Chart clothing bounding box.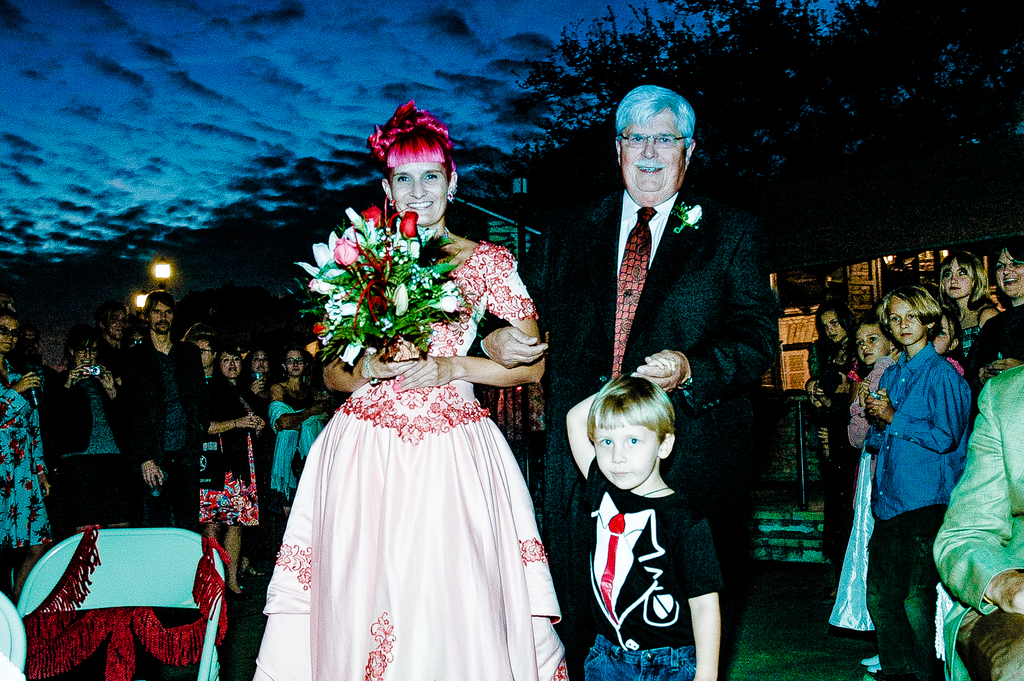
Charted: [left=254, top=238, right=570, bottom=680].
